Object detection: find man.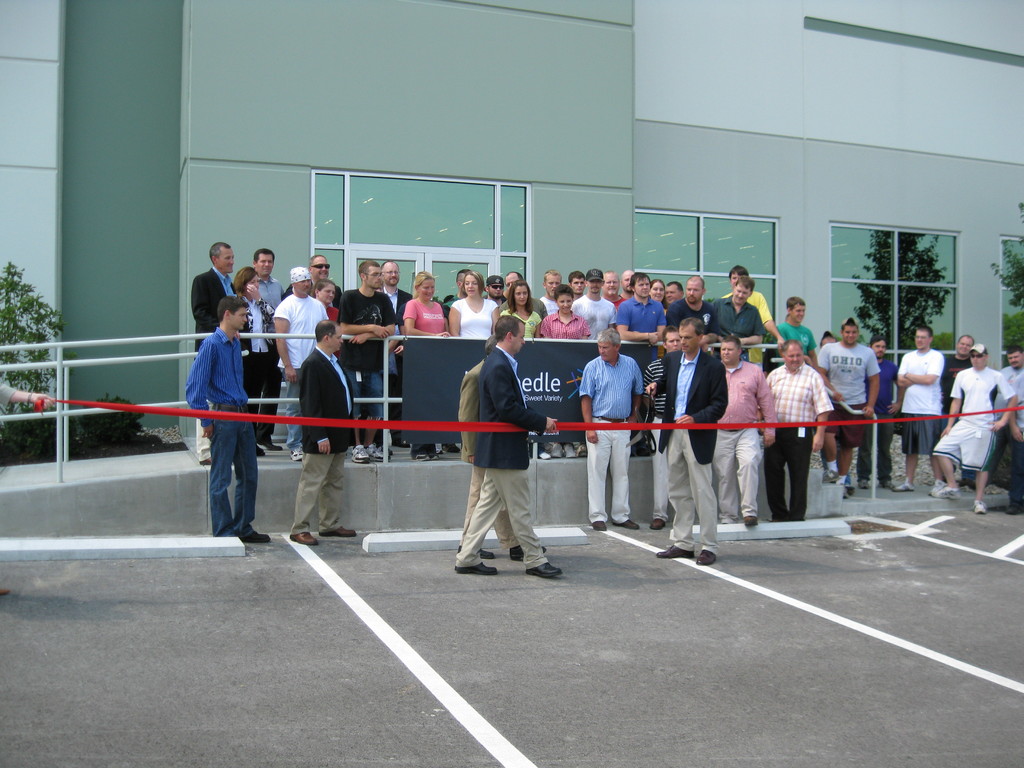
<region>936, 333, 972, 422</region>.
